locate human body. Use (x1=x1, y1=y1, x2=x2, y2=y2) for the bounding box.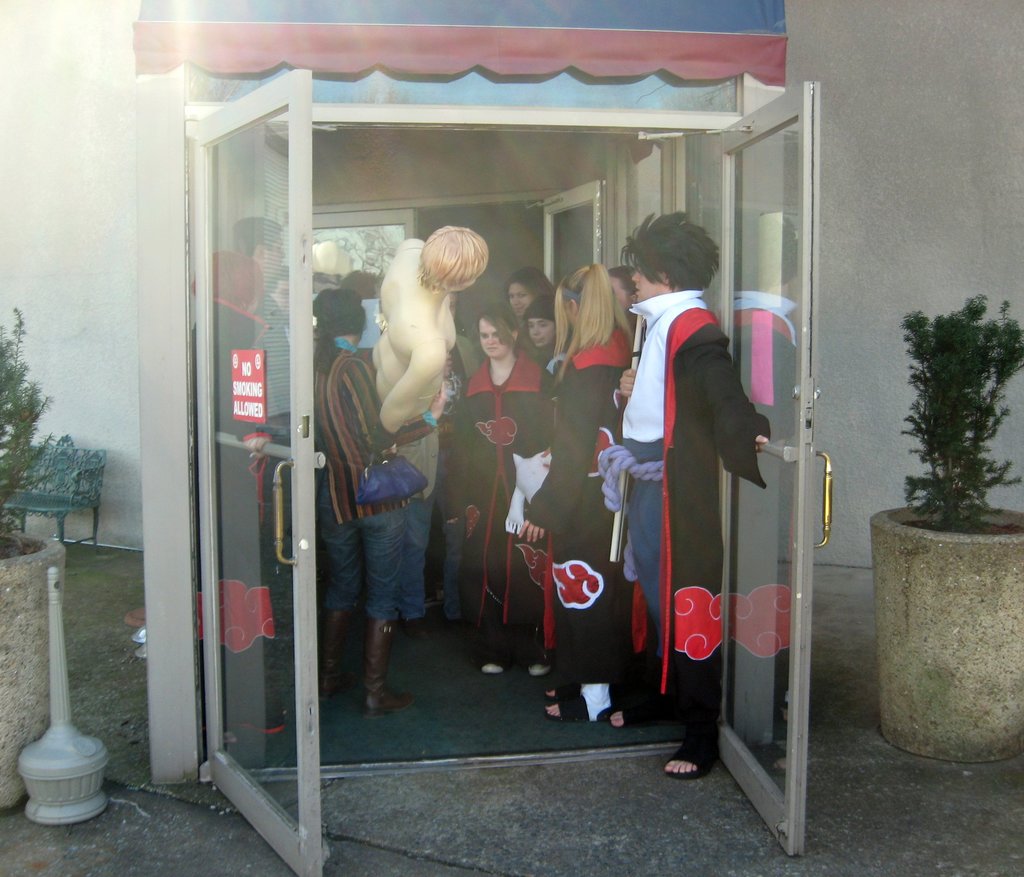
(x1=307, y1=279, x2=415, y2=709).
